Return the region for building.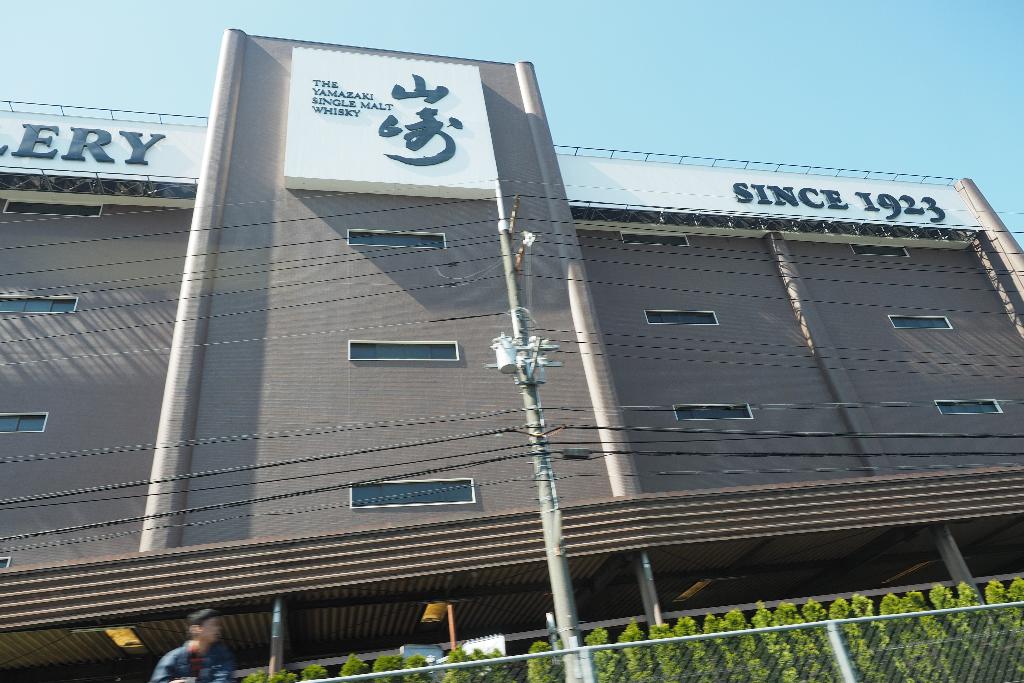
[0,28,1023,682].
